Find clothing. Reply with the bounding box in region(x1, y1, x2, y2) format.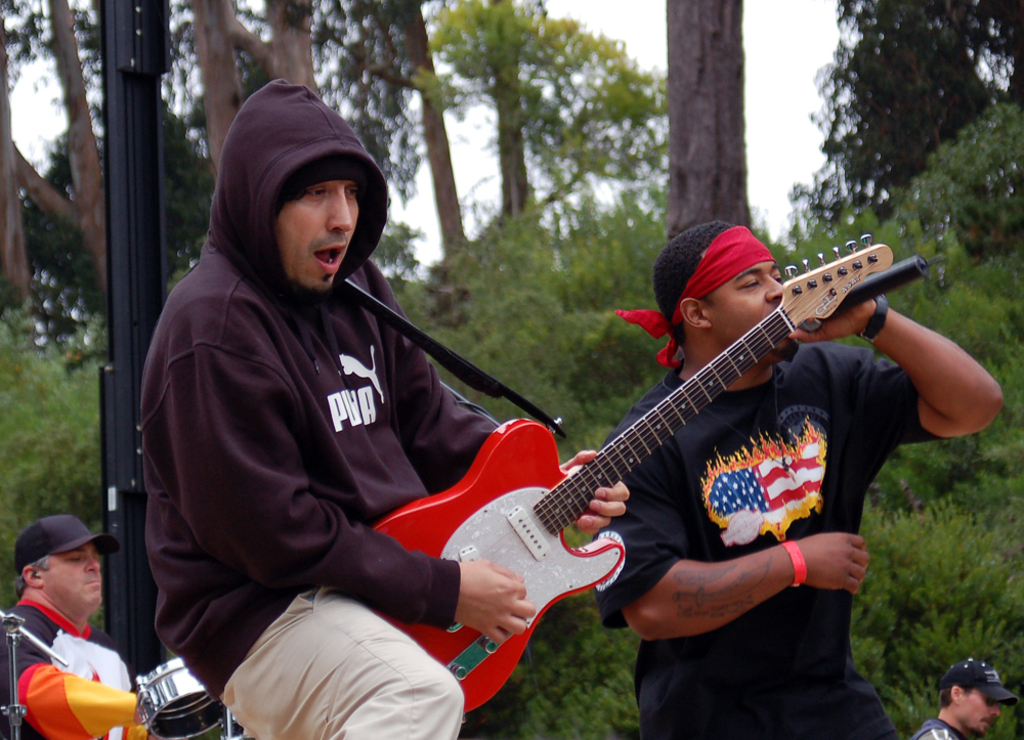
region(585, 340, 894, 735).
